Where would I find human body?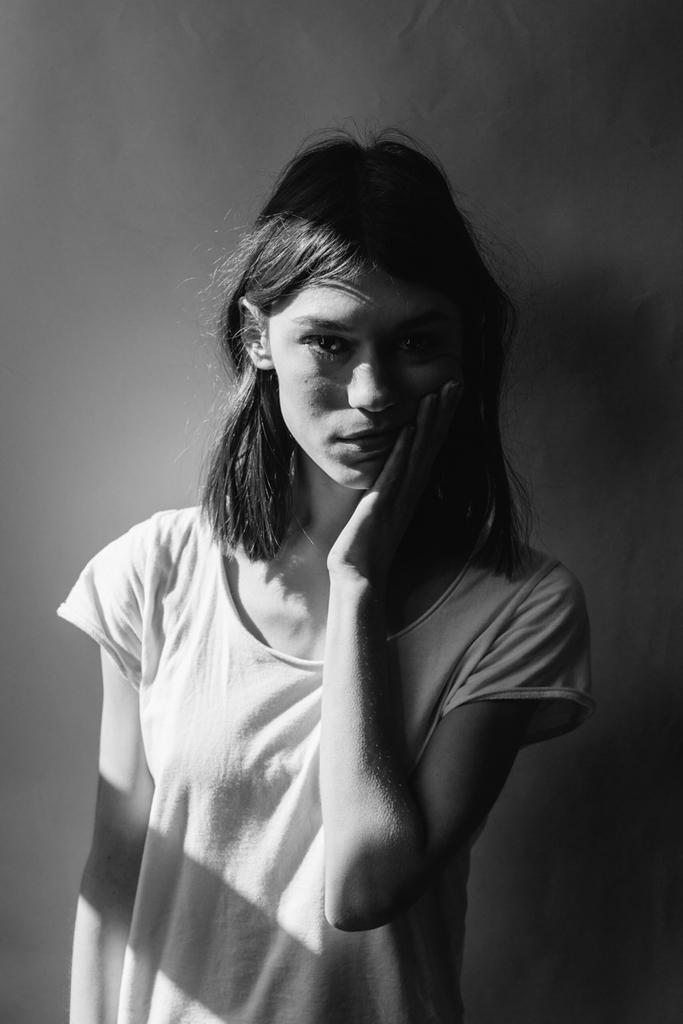
At {"left": 57, "top": 135, "right": 597, "bottom": 1021}.
